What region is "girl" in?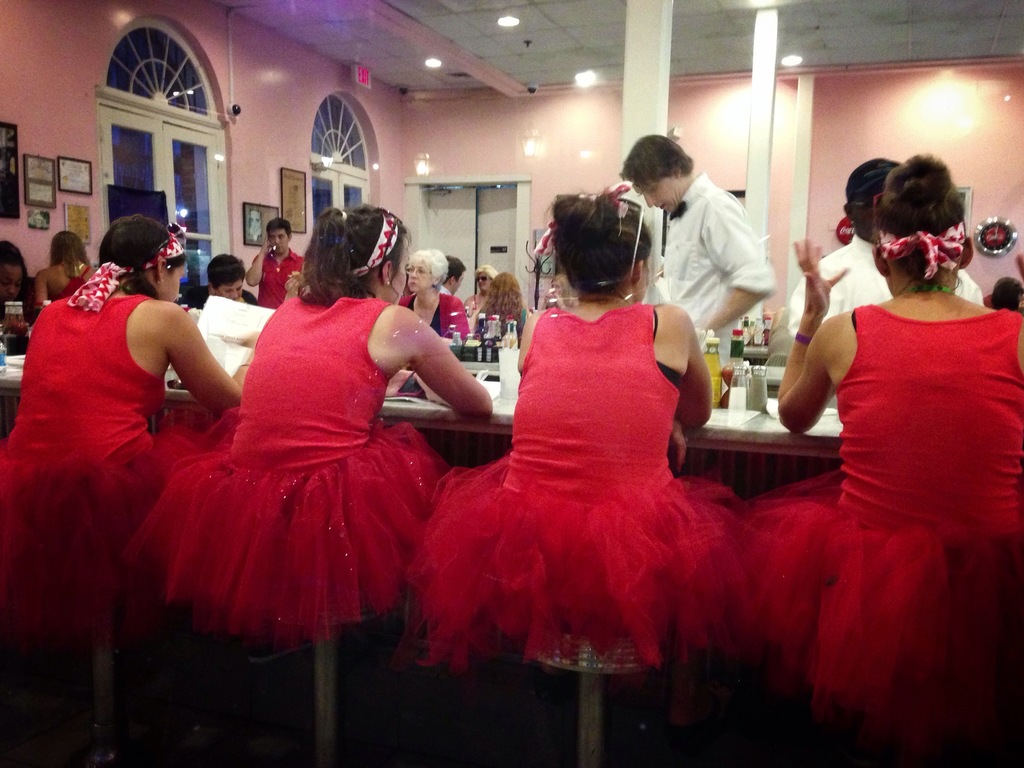
region(478, 274, 528, 334).
